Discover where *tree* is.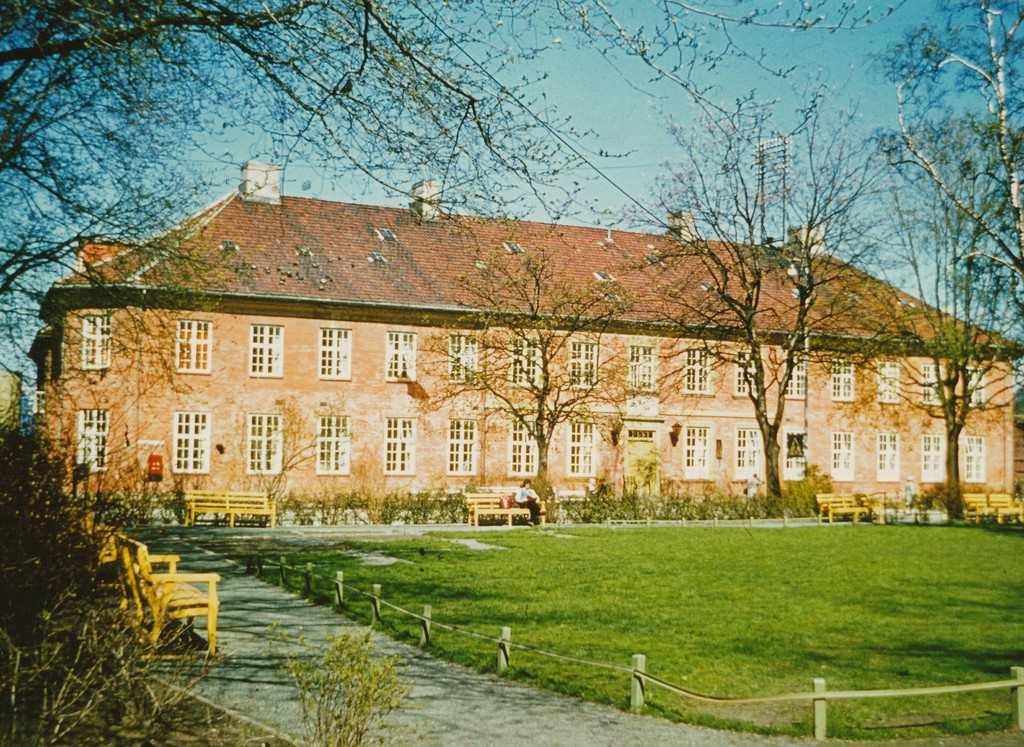
Discovered at locate(882, 0, 1023, 354).
